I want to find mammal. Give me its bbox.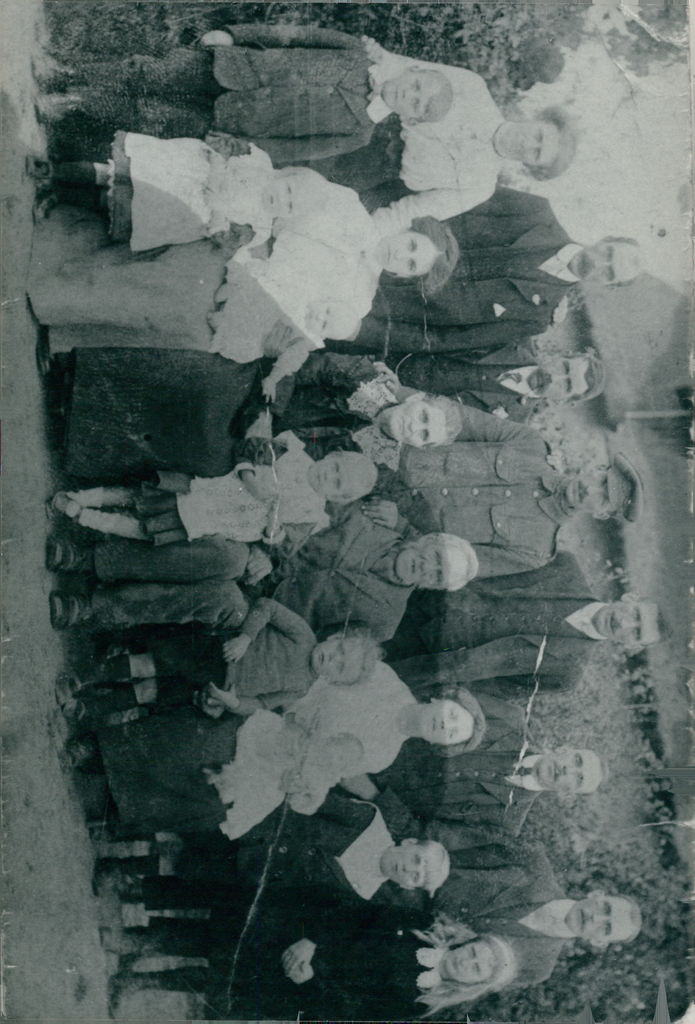
select_region(384, 342, 612, 428).
